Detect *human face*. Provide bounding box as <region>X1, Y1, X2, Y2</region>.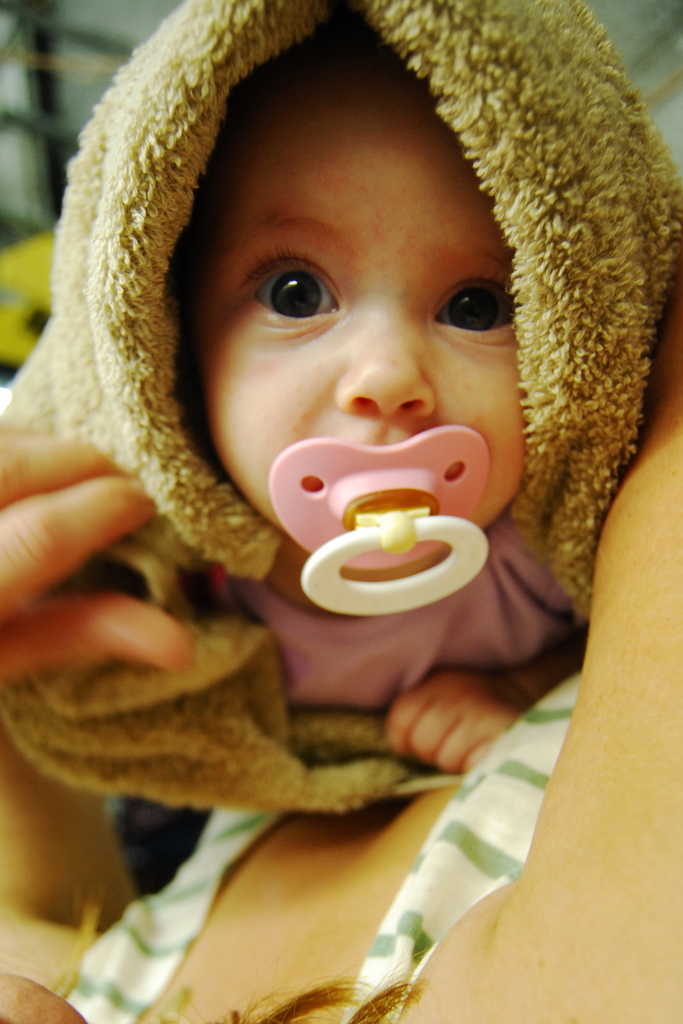
<region>184, 59, 531, 541</region>.
